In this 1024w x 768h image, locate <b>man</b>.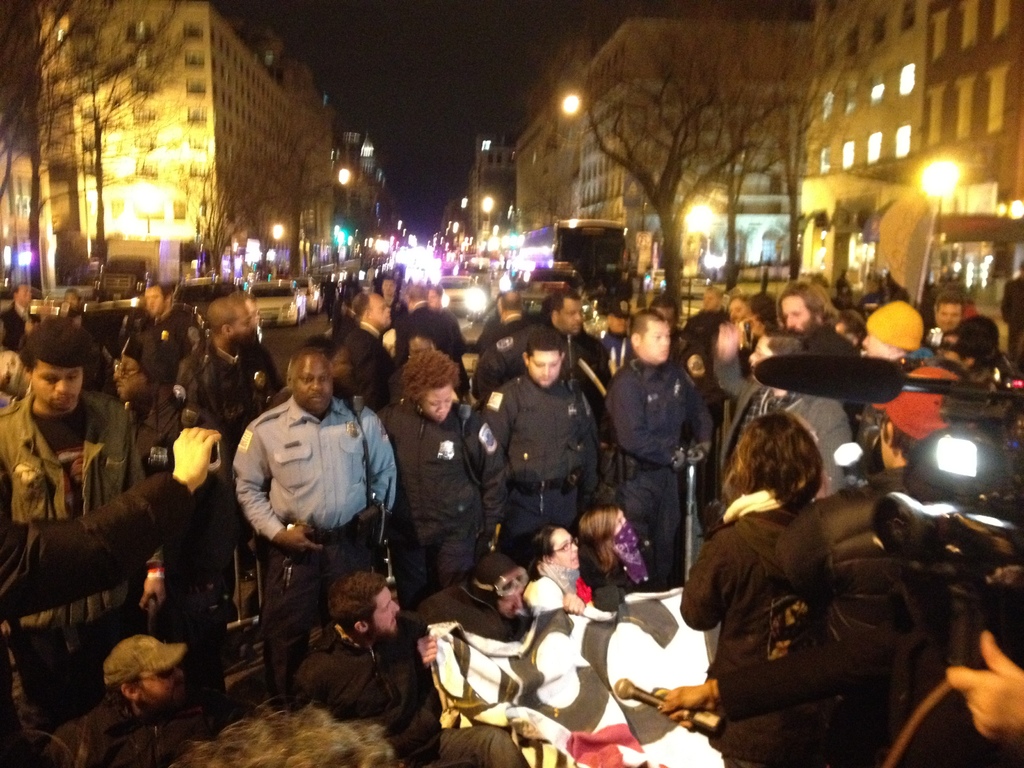
Bounding box: select_region(106, 333, 190, 478).
